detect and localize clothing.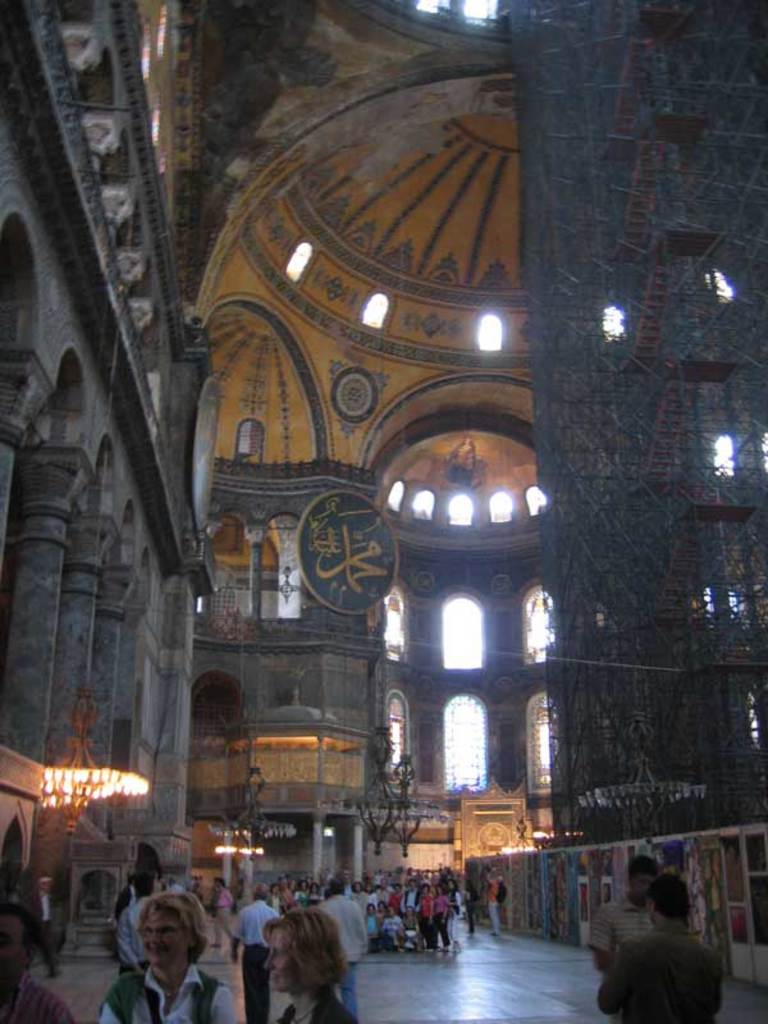
Localized at {"left": 233, "top": 899, "right": 282, "bottom": 1023}.
